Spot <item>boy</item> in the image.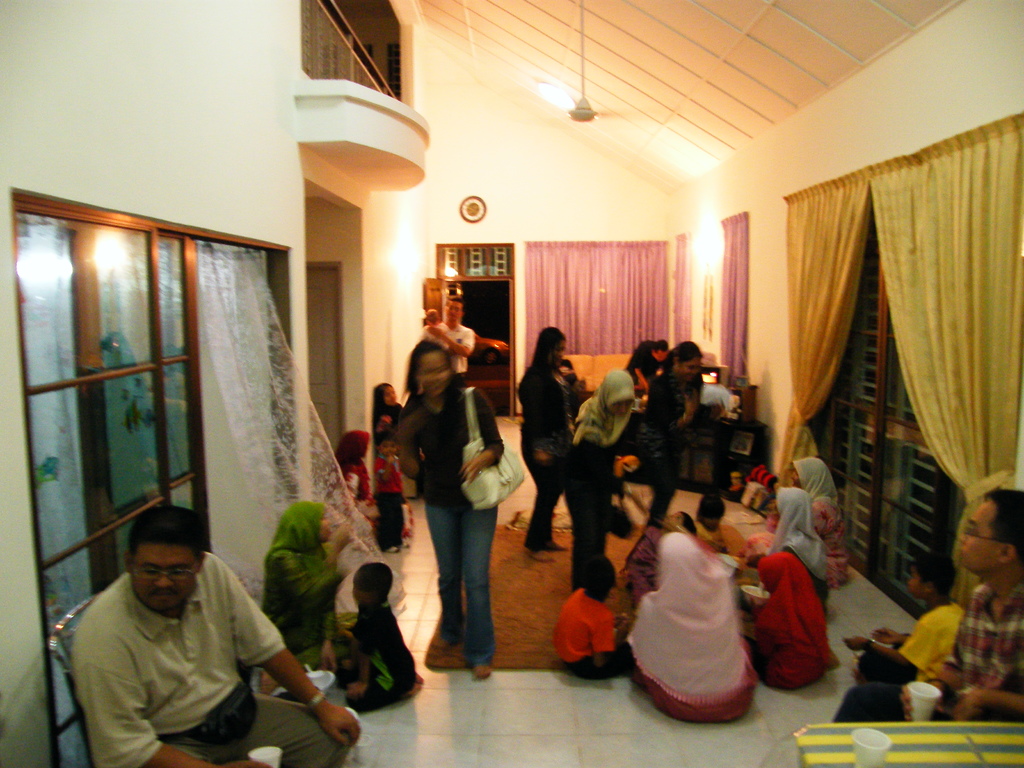
<item>boy</item> found at bbox(369, 431, 412, 552).
